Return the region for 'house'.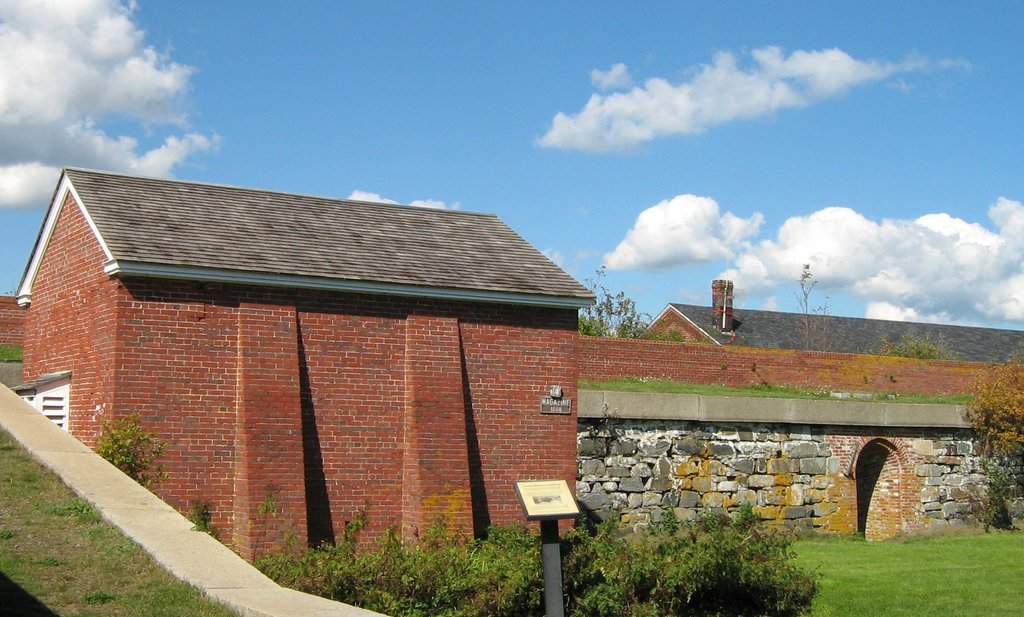
locate(0, 286, 32, 404).
